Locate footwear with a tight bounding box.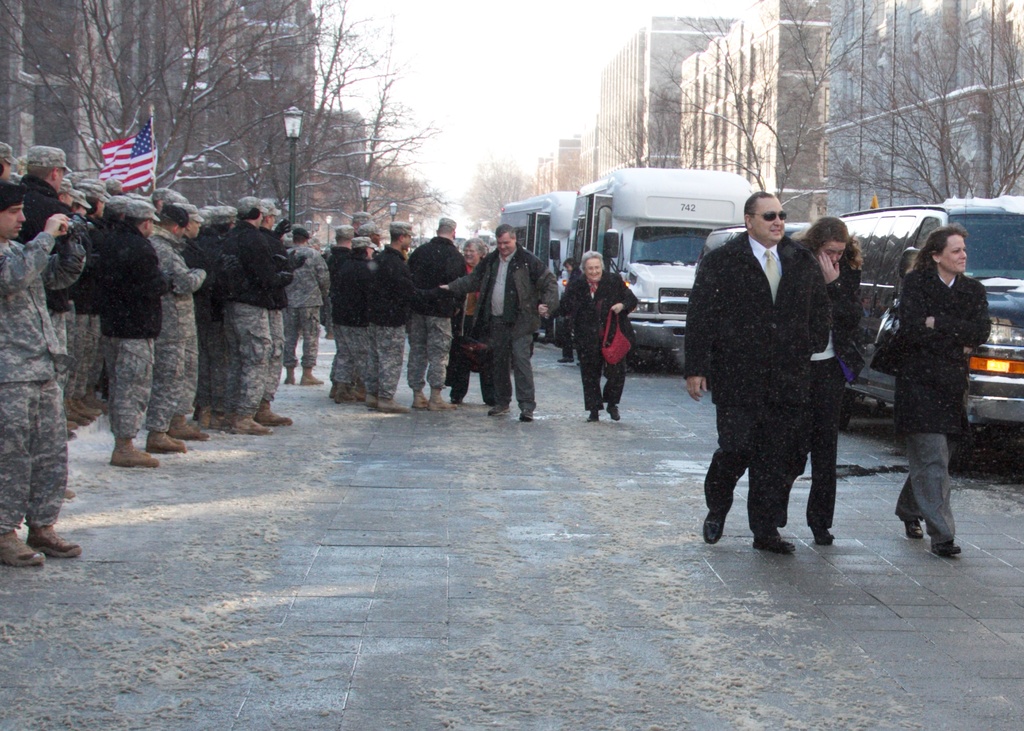
bbox=[451, 392, 462, 403].
